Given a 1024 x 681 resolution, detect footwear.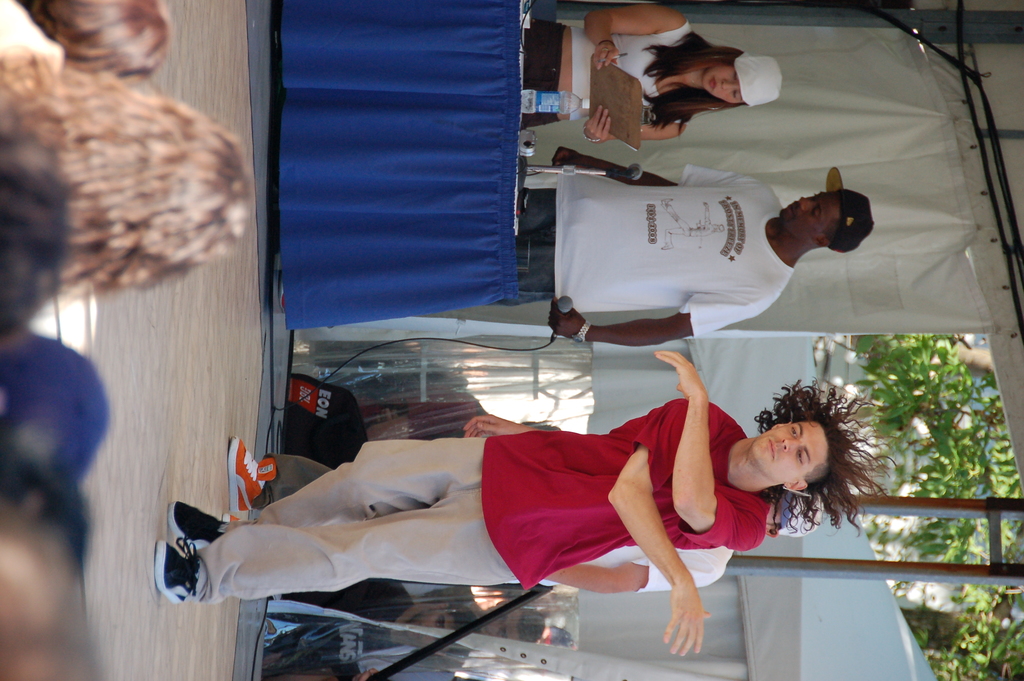
<box>223,431,287,521</box>.
